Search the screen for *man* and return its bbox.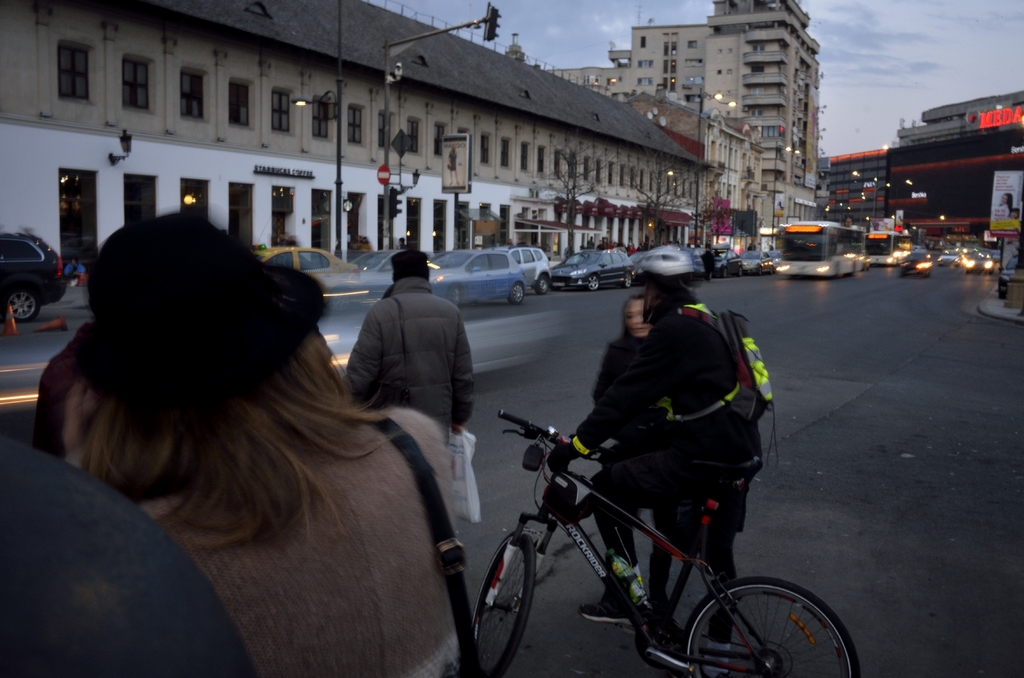
Found: {"x1": 545, "y1": 248, "x2": 764, "y2": 677}.
